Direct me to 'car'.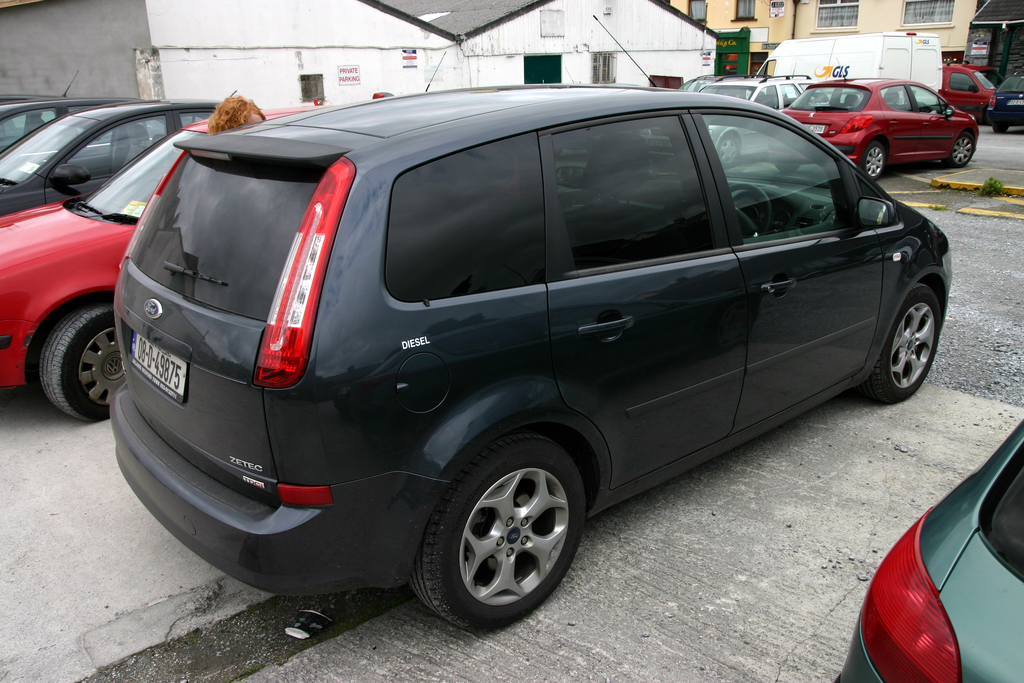
Direction: [0, 92, 230, 220].
